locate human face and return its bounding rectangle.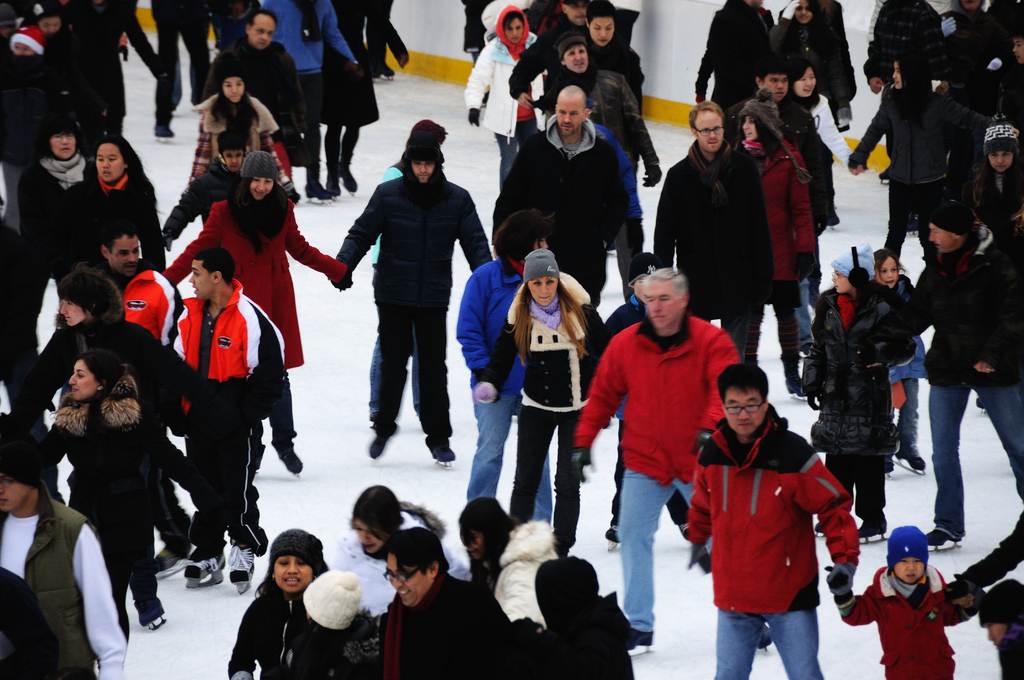
pyautogui.locateOnScreen(254, 175, 273, 194).
